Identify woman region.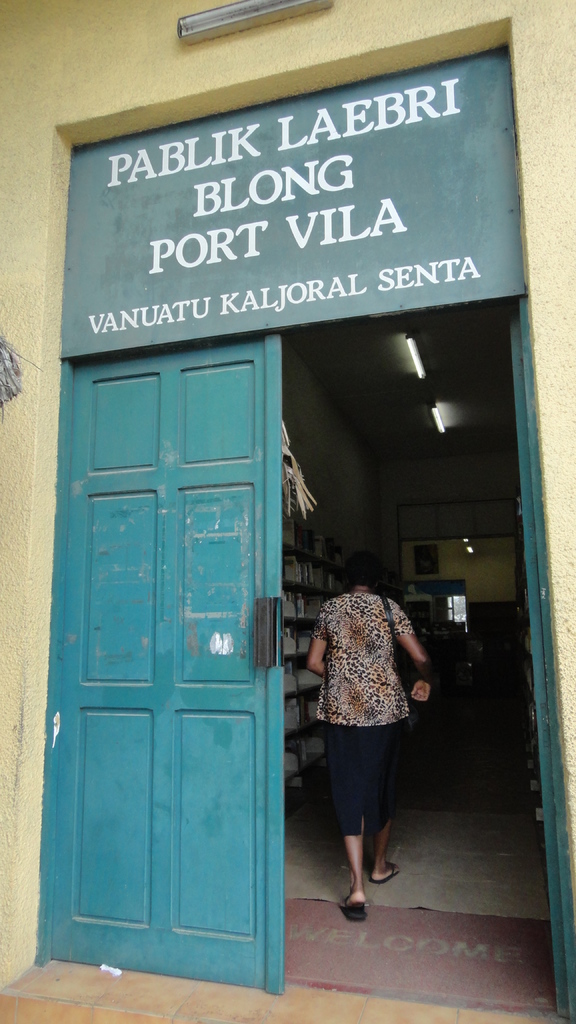
Region: x1=285, y1=555, x2=424, y2=907.
